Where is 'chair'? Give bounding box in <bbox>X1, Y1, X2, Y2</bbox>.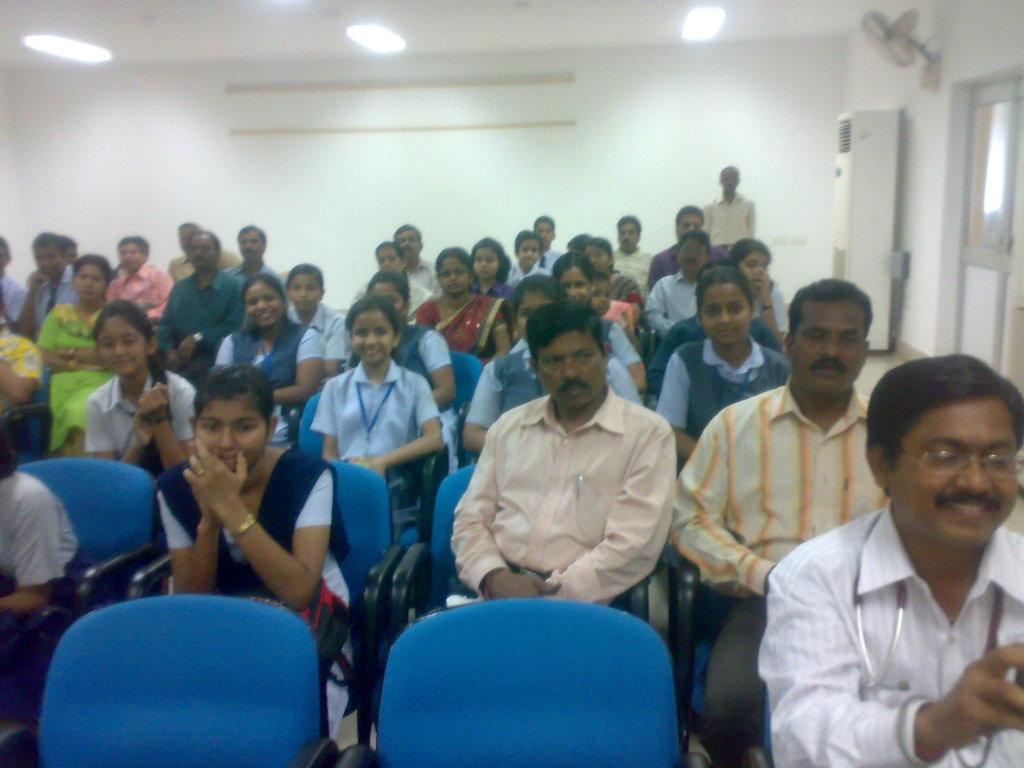
<bbox>650, 322, 659, 367</bbox>.
